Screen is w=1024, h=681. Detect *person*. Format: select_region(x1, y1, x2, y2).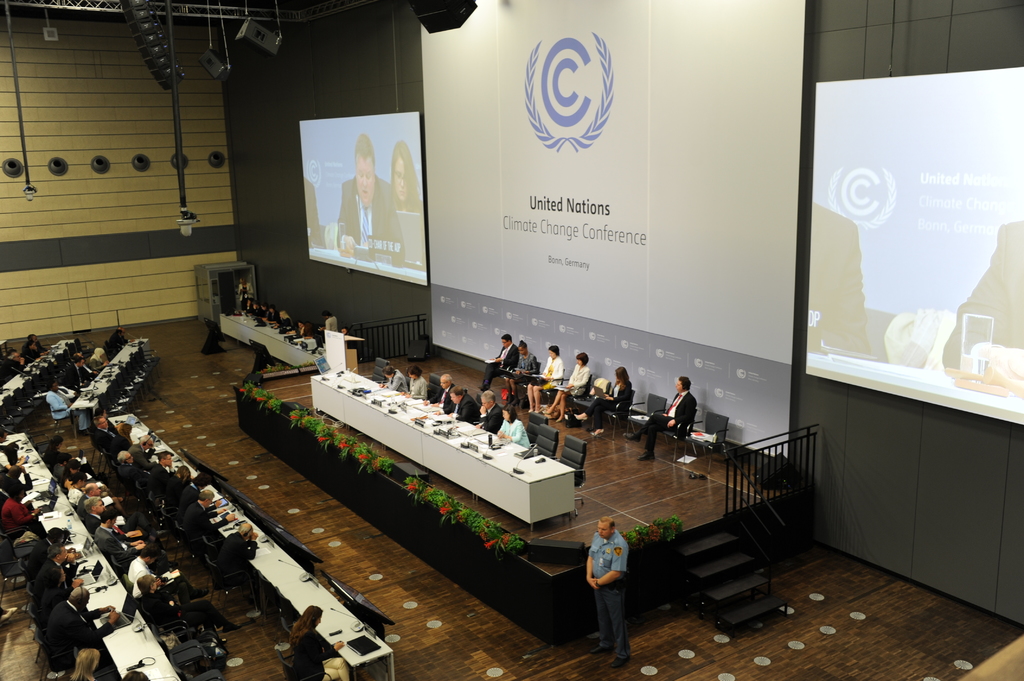
select_region(544, 353, 591, 422).
